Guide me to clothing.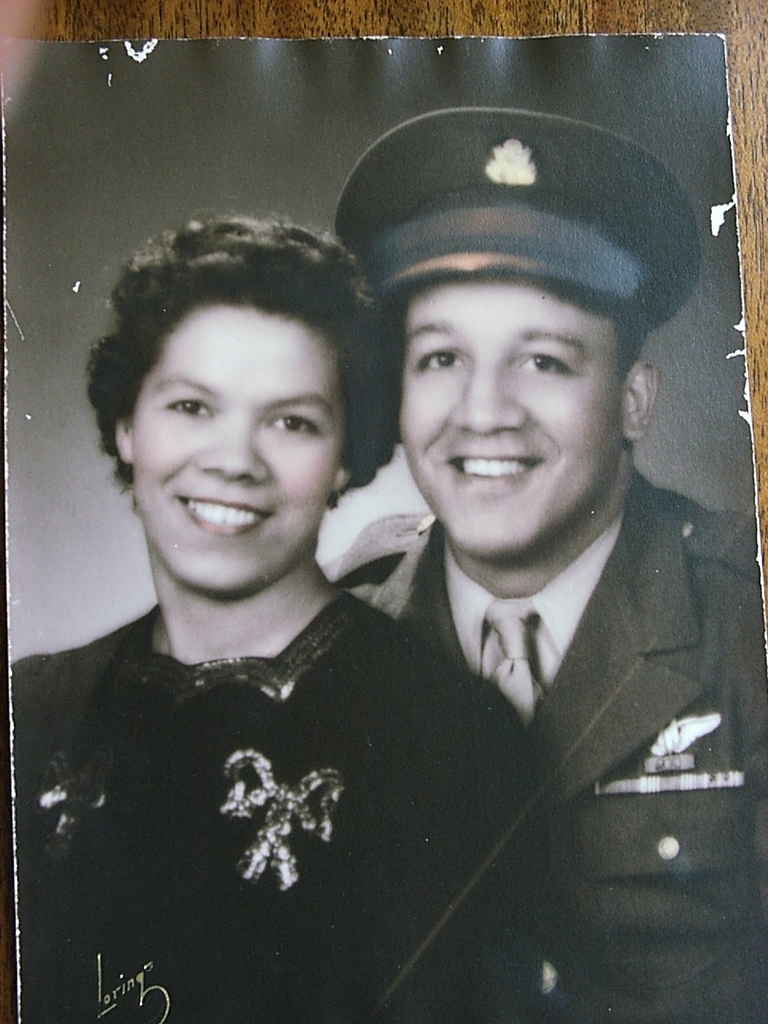
Guidance: x1=14 y1=555 x2=522 y2=976.
